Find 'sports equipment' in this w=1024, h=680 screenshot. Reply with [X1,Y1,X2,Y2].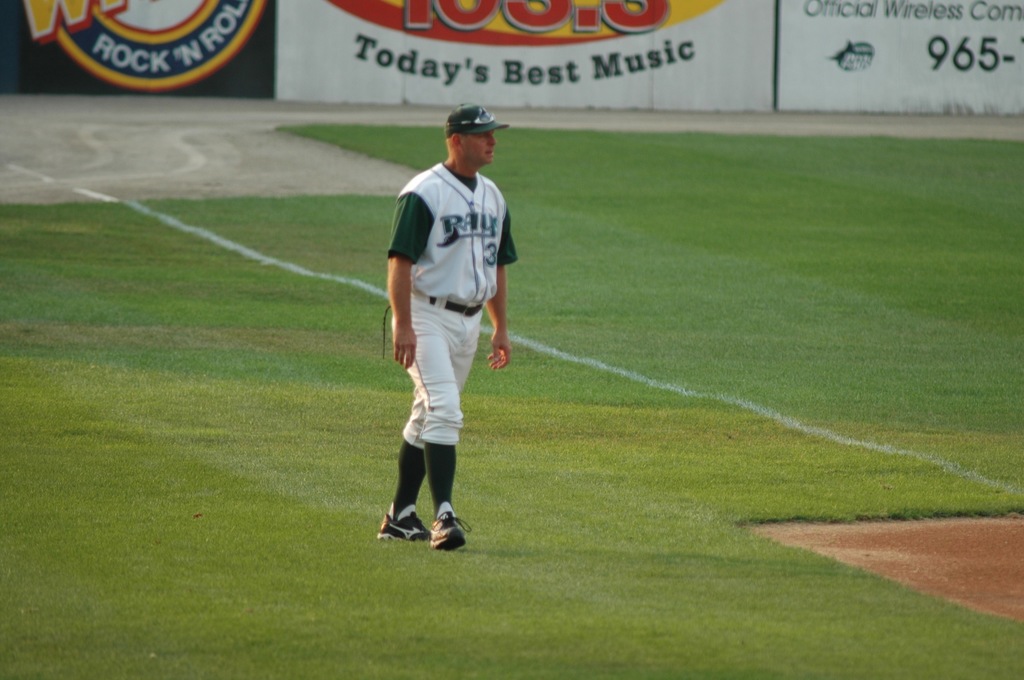
[376,502,425,539].
